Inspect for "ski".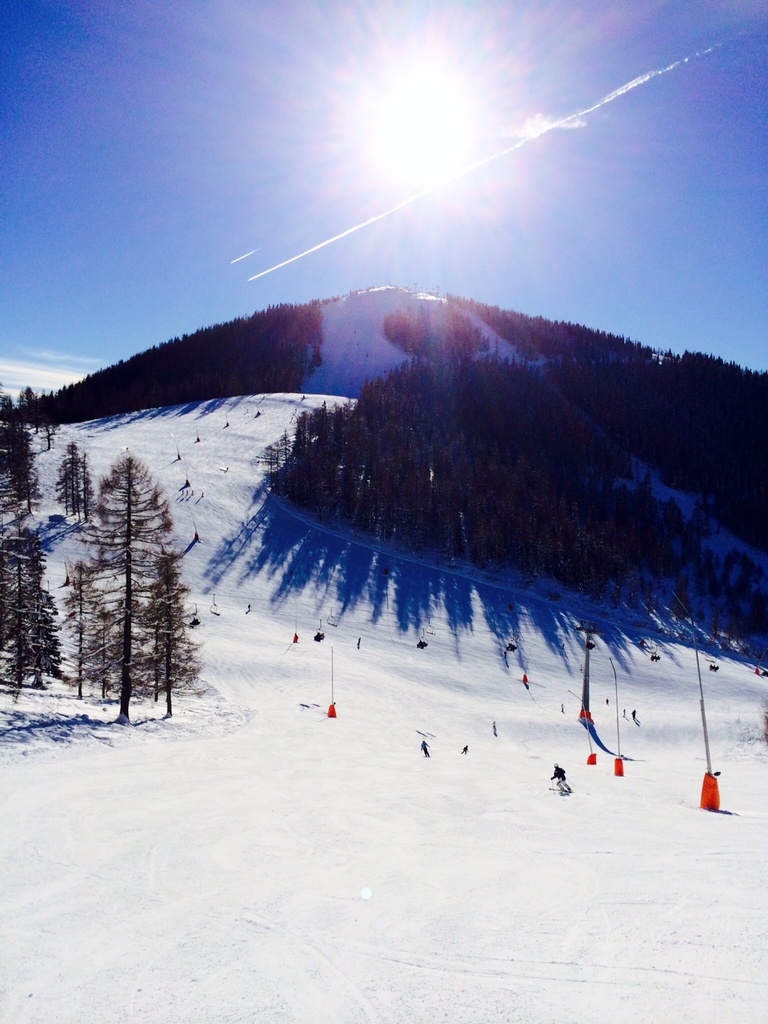
Inspection: <bbox>578, 686, 659, 783</bbox>.
